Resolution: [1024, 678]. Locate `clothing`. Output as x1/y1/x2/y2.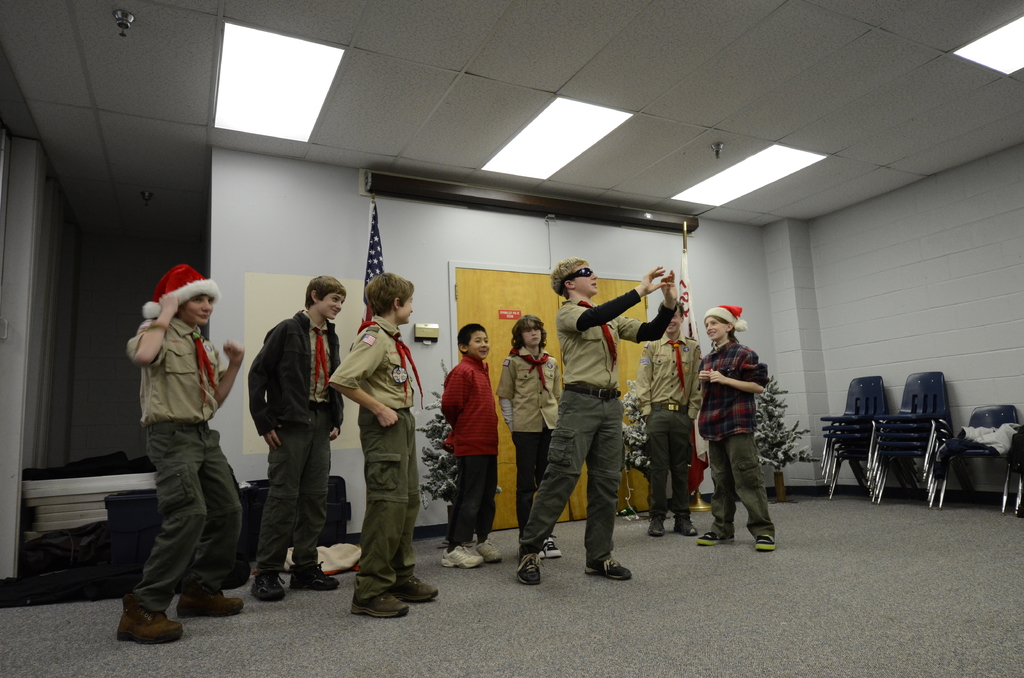
326/318/426/601.
